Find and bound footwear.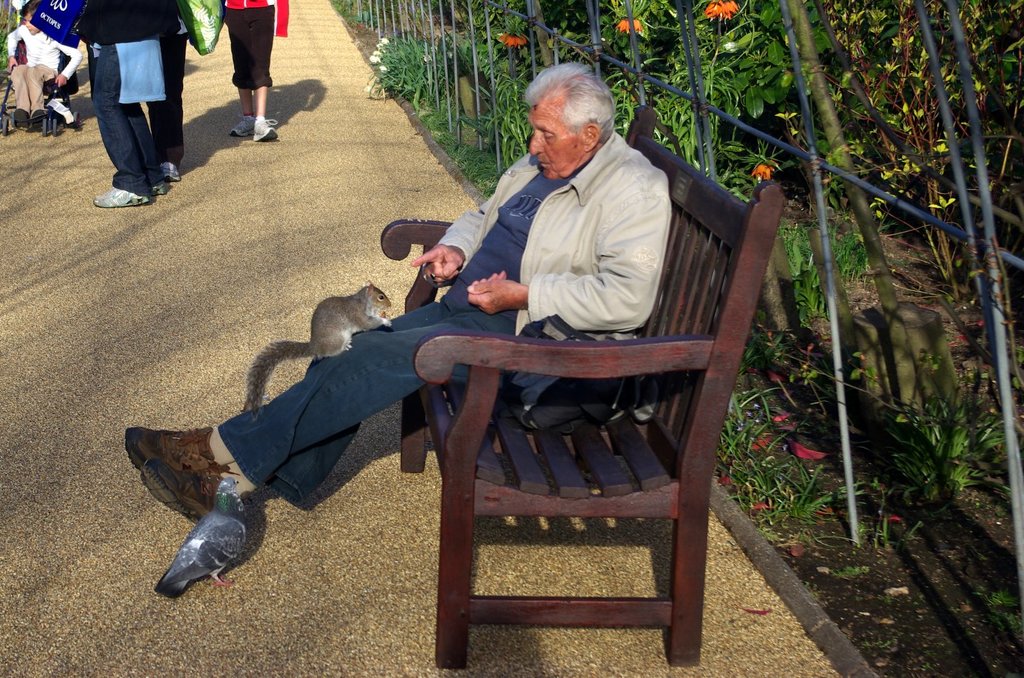
Bound: [x1=138, y1=449, x2=225, y2=525].
